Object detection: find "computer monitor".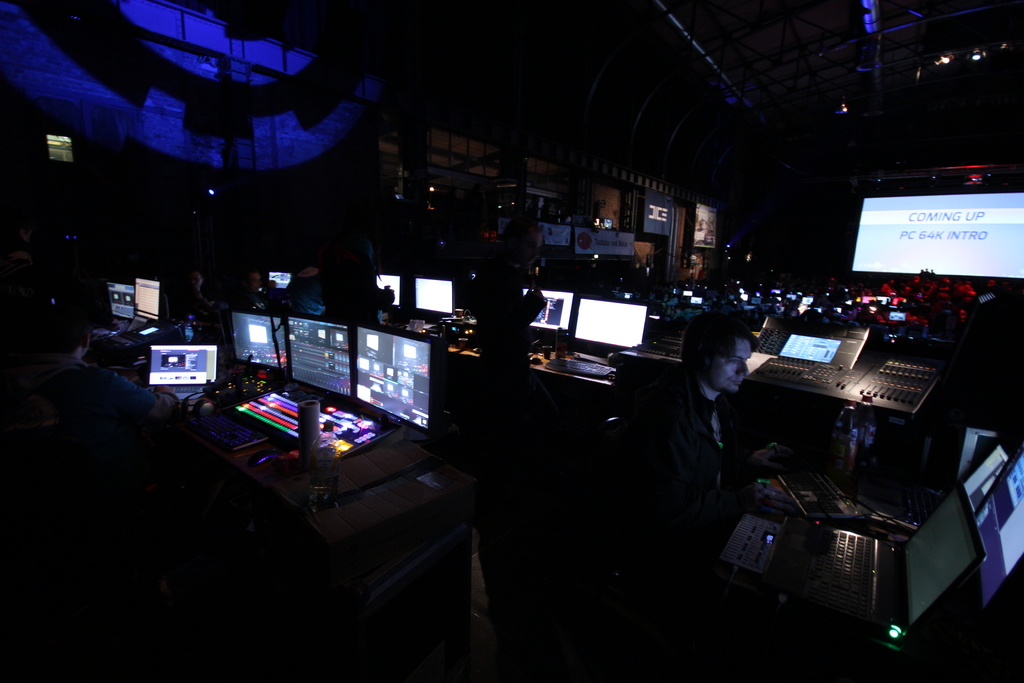
bbox(414, 276, 458, 317).
